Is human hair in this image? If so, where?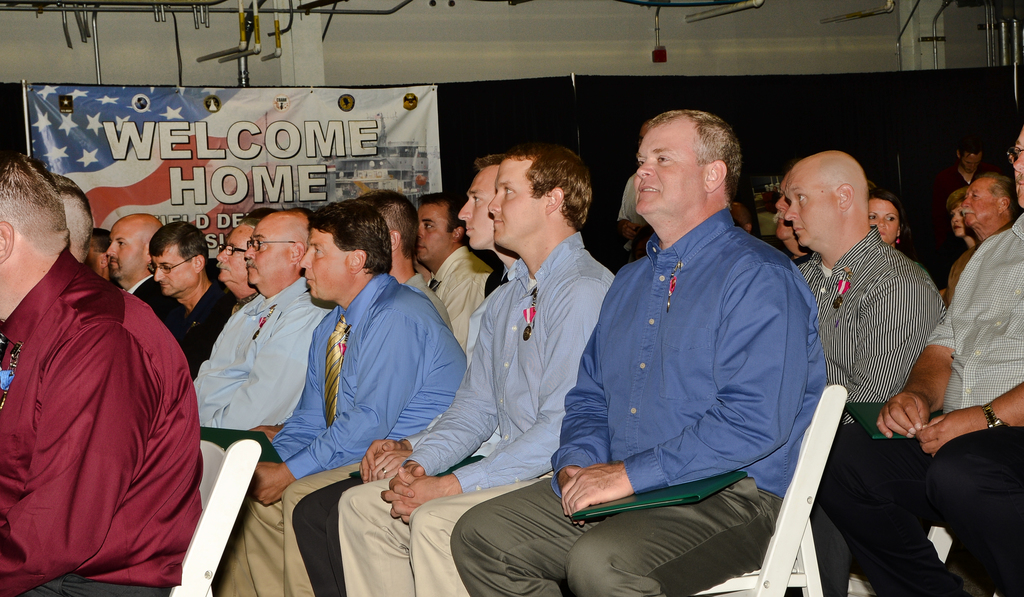
Yes, at [x1=0, y1=165, x2=70, y2=266].
